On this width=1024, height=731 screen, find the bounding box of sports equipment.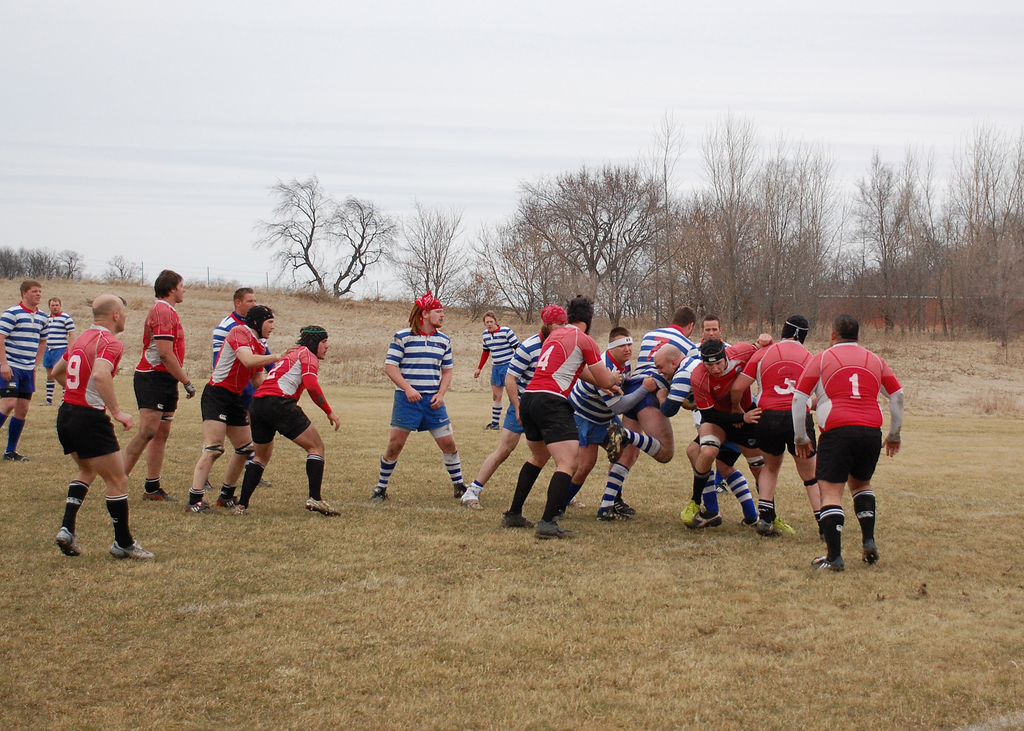
Bounding box: 617:501:634:513.
